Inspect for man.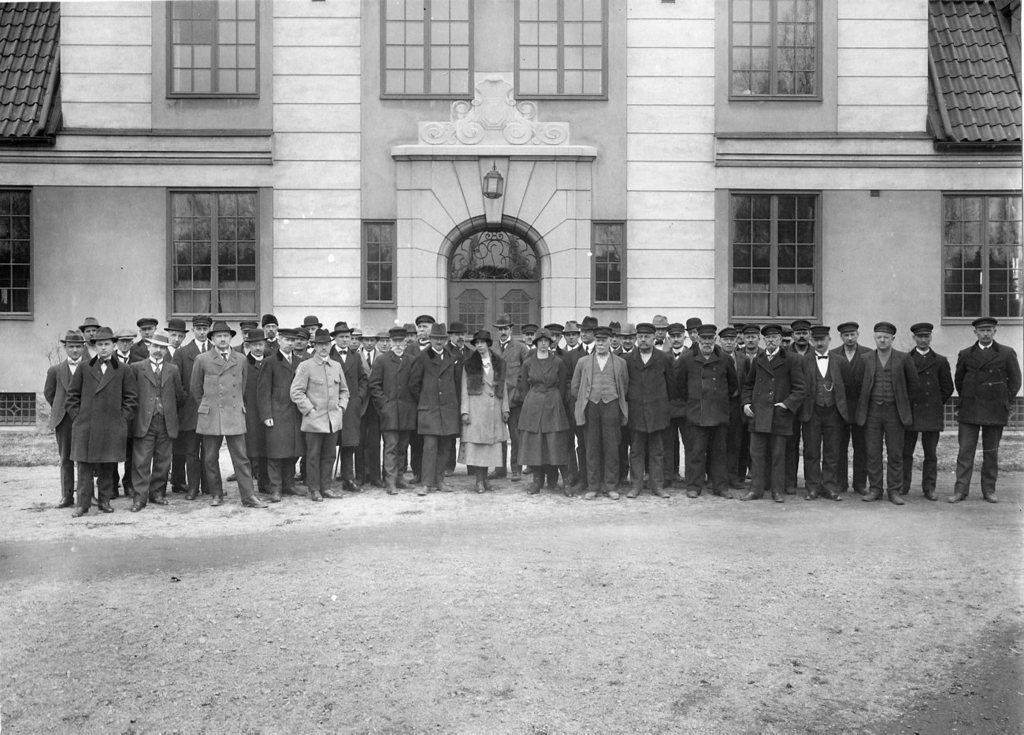
Inspection: rect(716, 327, 741, 488).
